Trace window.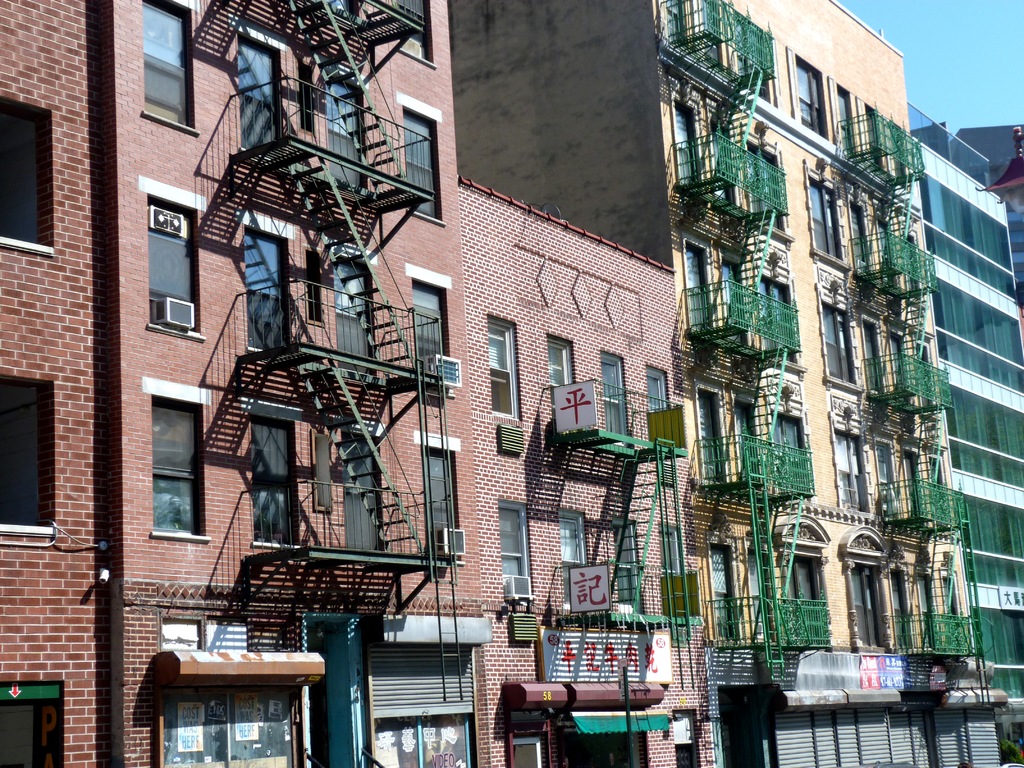
Traced to detection(816, 305, 856, 378).
